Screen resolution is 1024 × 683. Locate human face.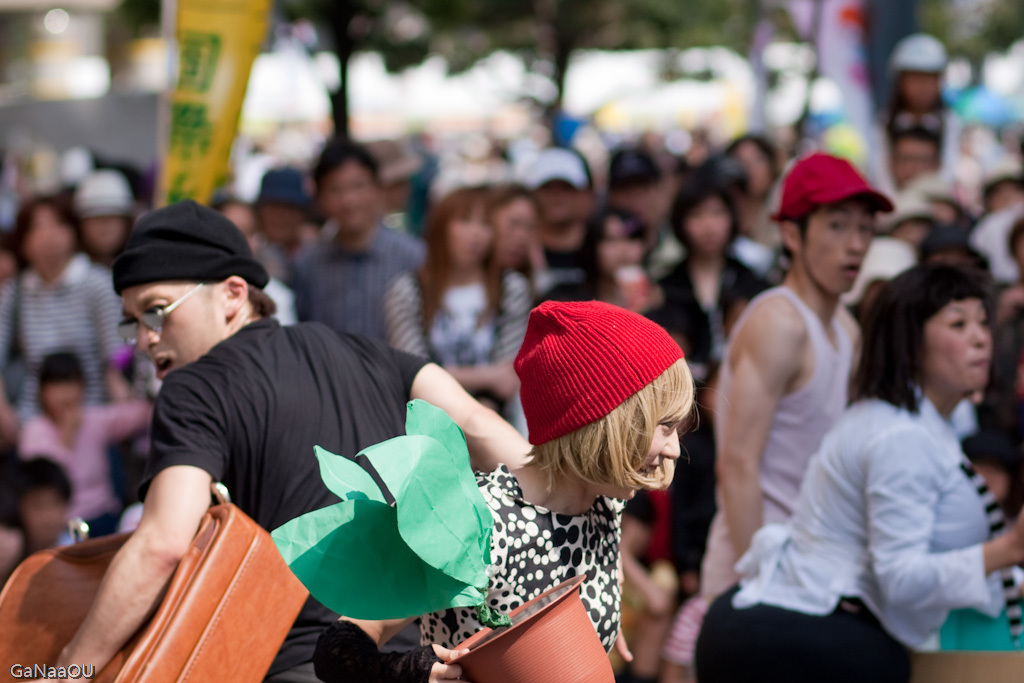
BBox(682, 196, 731, 251).
